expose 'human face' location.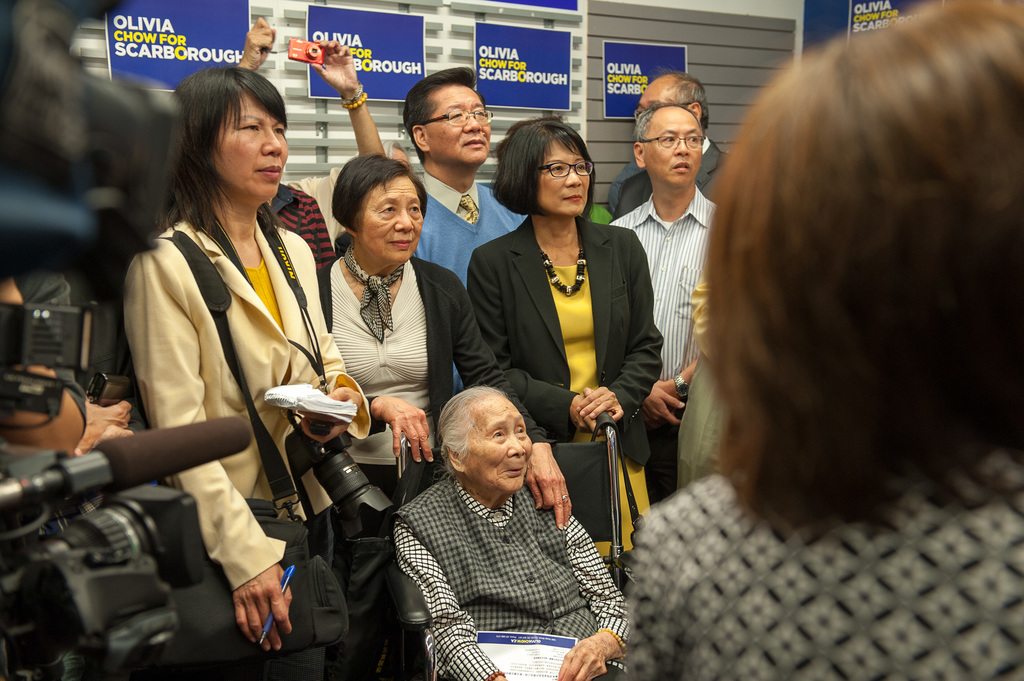
Exposed at 644 110 701 177.
